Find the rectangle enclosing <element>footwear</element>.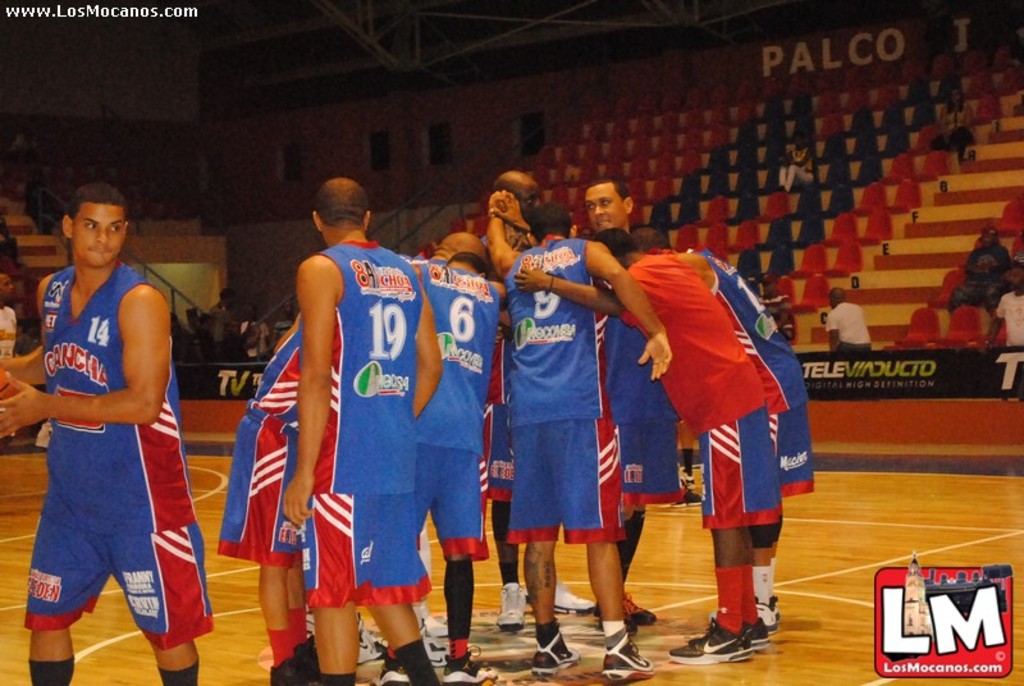
region(271, 635, 314, 685).
